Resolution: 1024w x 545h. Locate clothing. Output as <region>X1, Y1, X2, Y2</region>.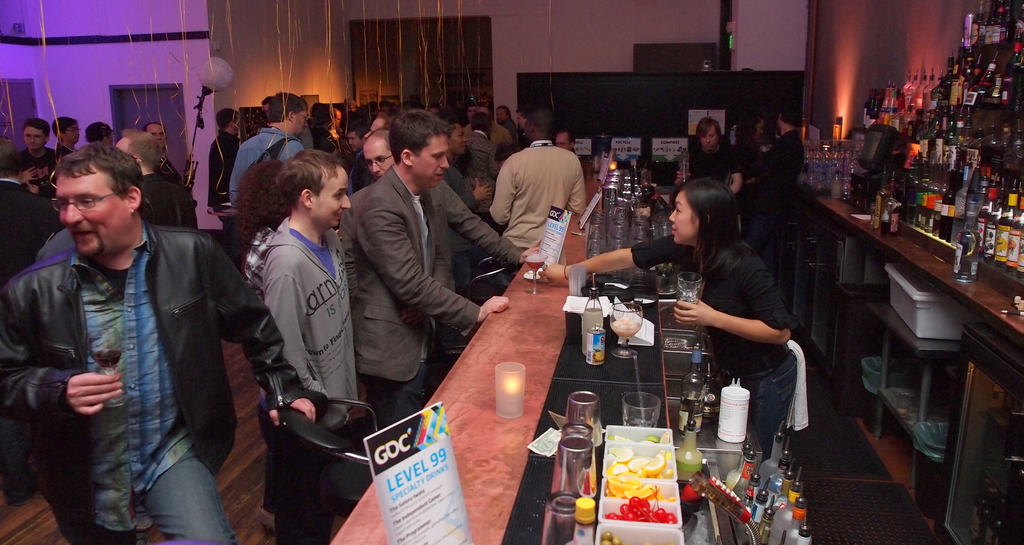
<region>10, 143, 61, 194</region>.
